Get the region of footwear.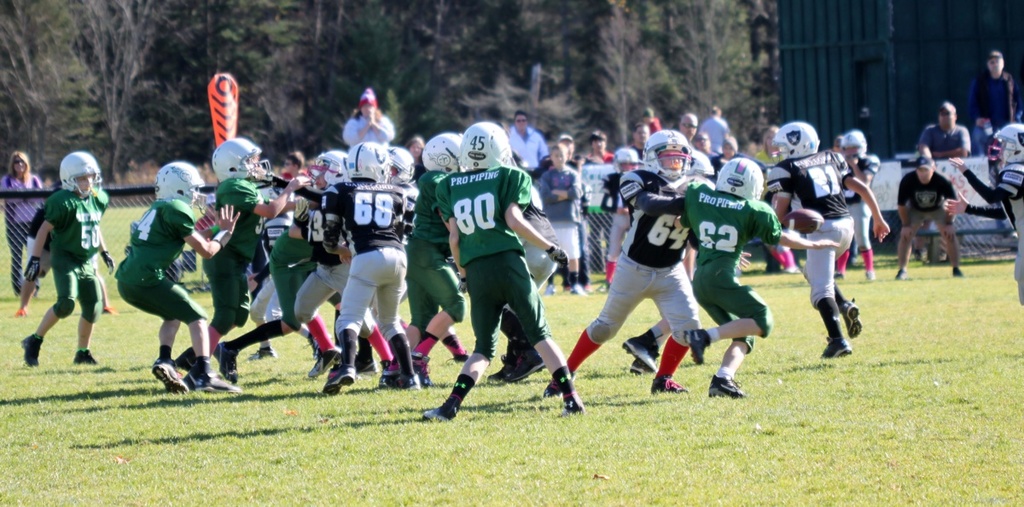
select_region(247, 343, 279, 358).
